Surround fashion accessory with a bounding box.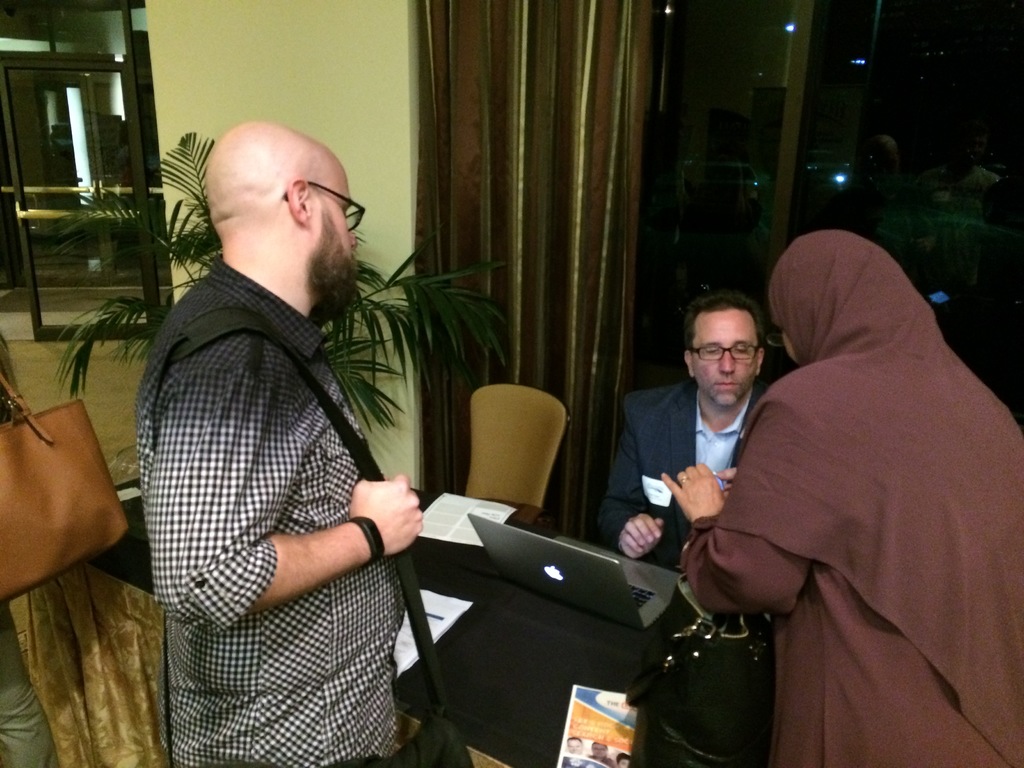
x1=678 y1=475 x2=689 y2=486.
